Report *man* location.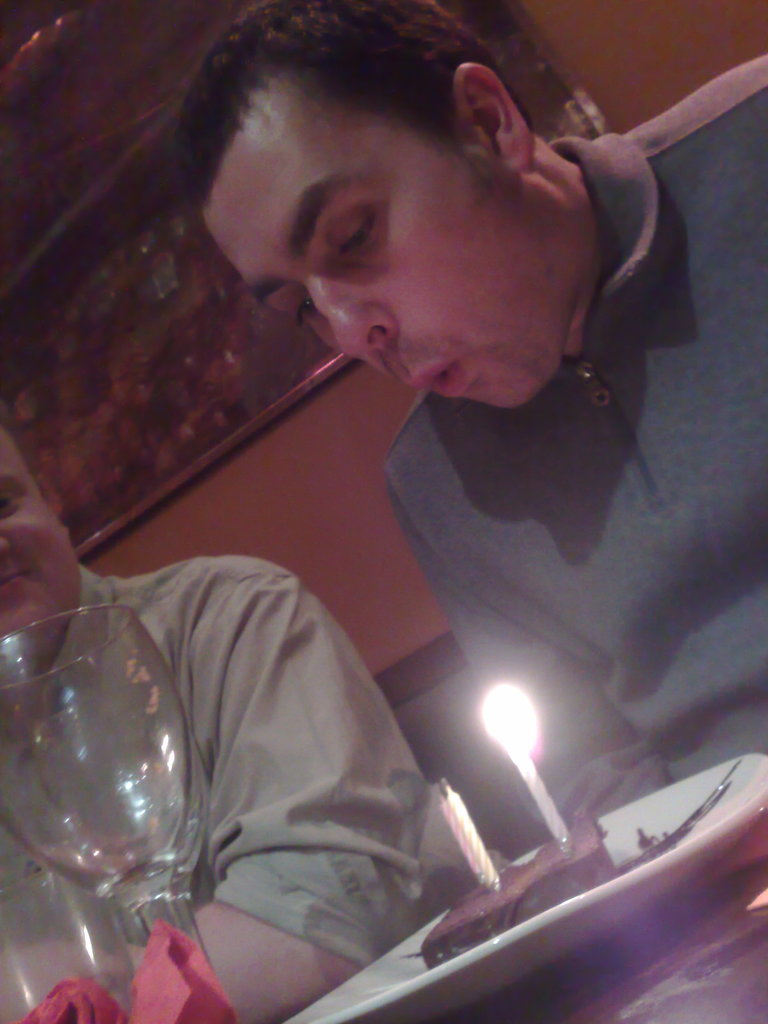
Report: [0, 422, 453, 1023].
